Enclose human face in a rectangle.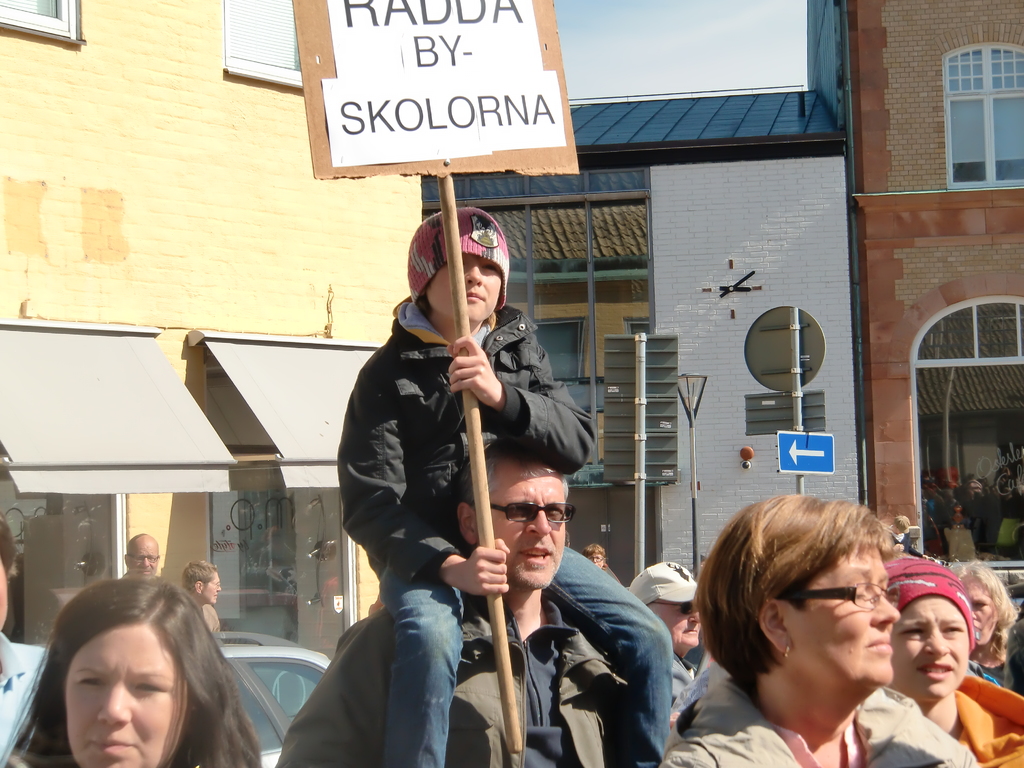
detection(886, 599, 964, 706).
